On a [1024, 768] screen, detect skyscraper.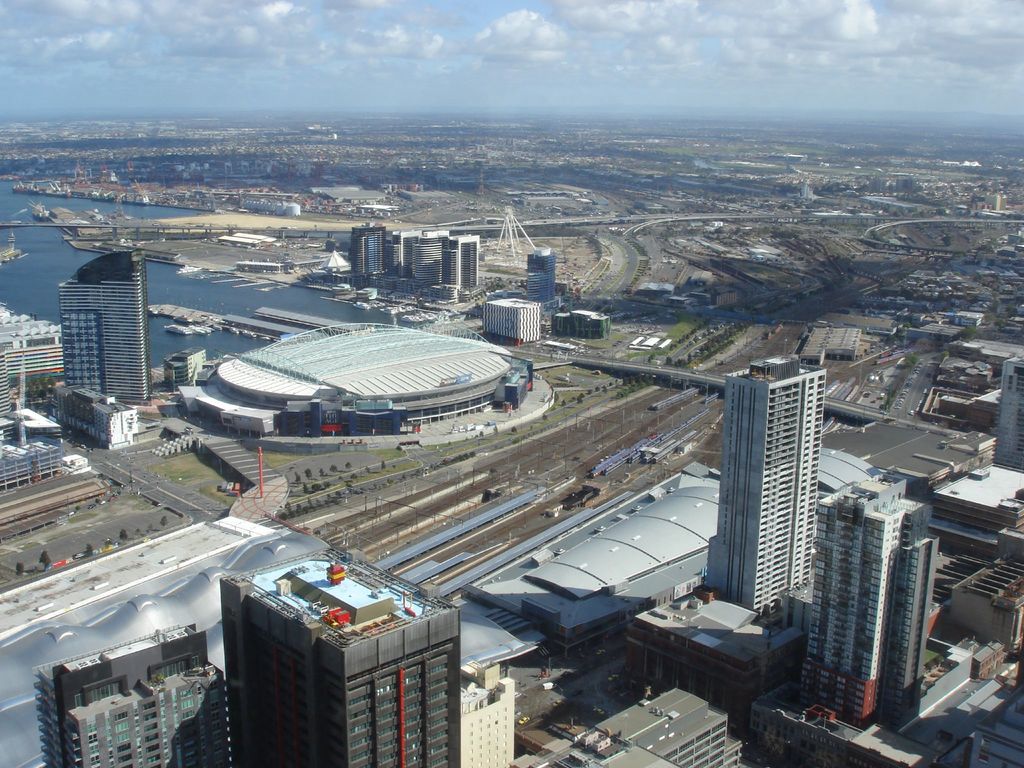
region(699, 352, 827, 611).
